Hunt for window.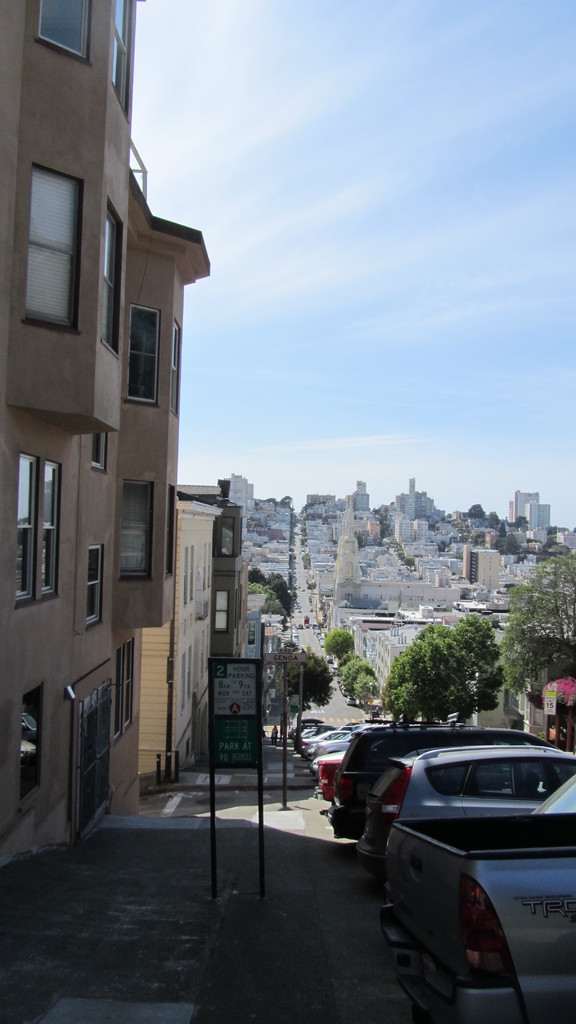
Hunted down at rect(118, 481, 158, 581).
